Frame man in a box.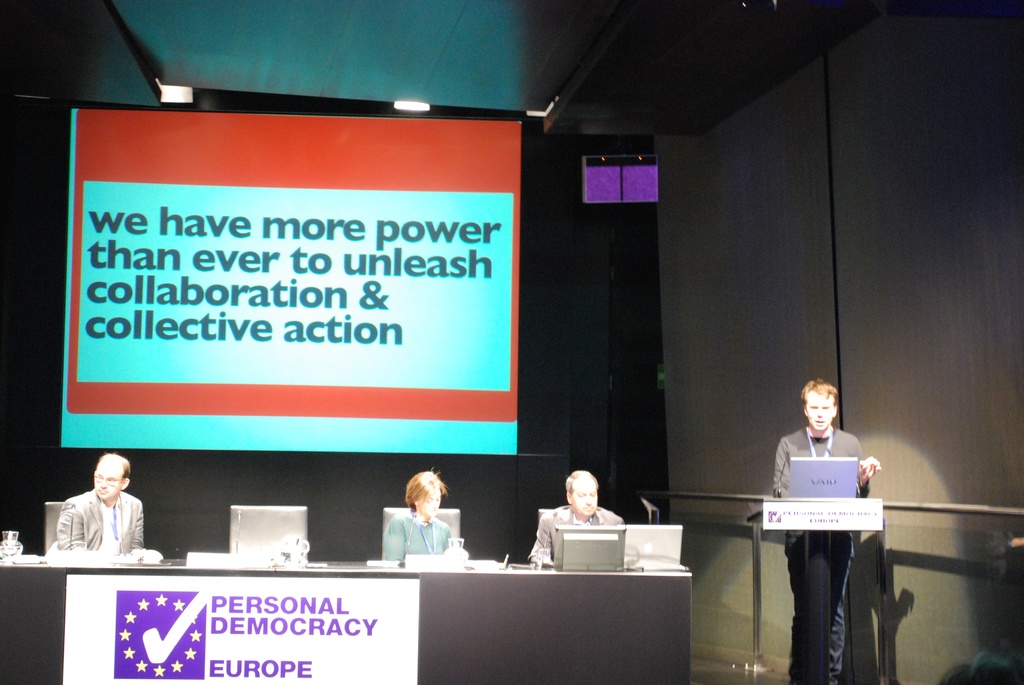
box(48, 446, 168, 565).
